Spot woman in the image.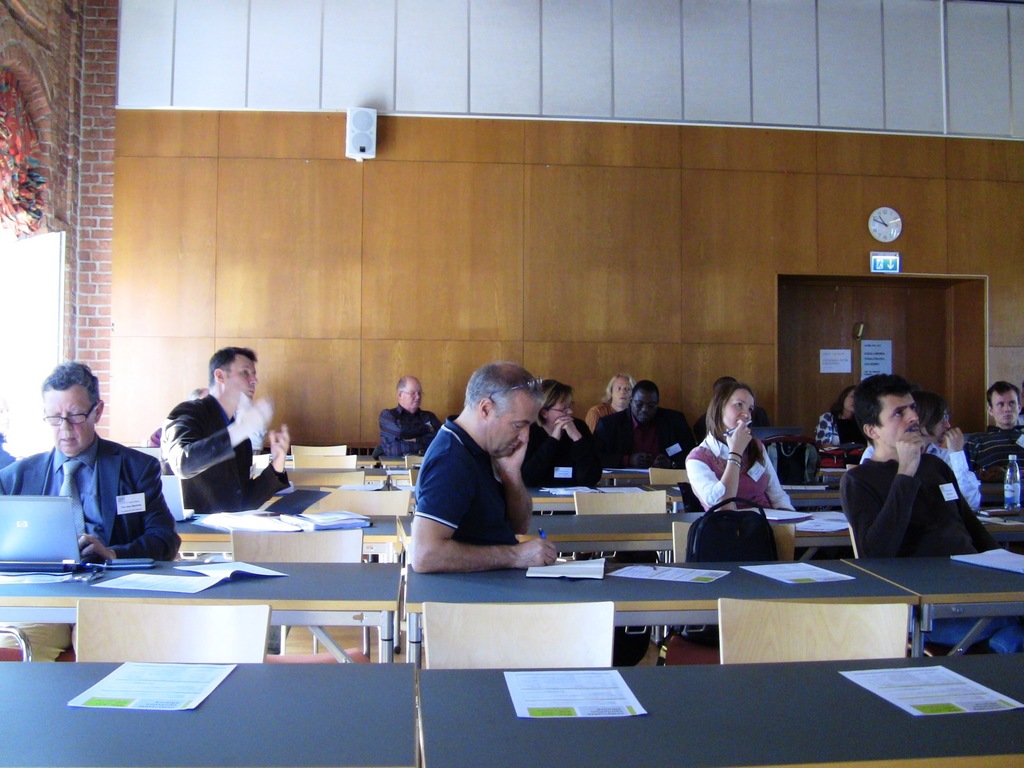
woman found at 695 392 790 532.
